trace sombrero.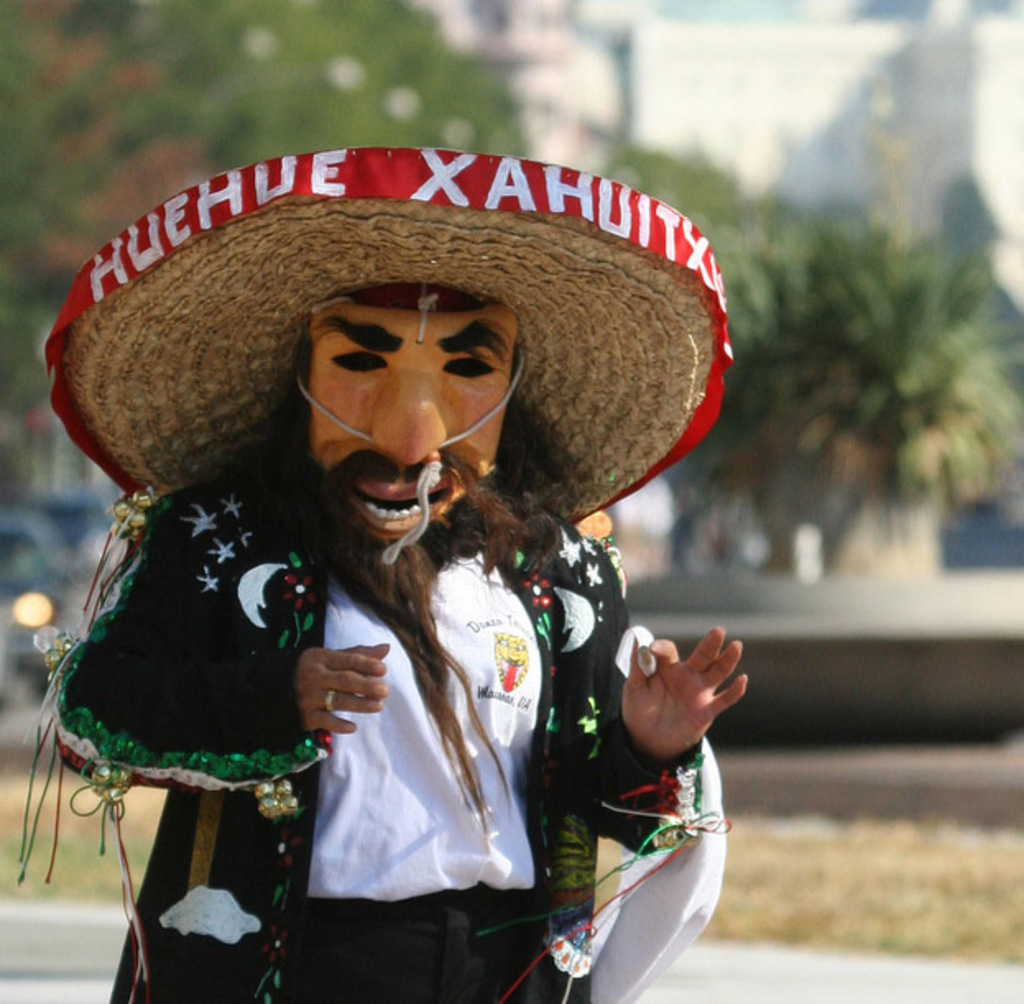
Traced to [x1=43, y1=141, x2=753, y2=636].
